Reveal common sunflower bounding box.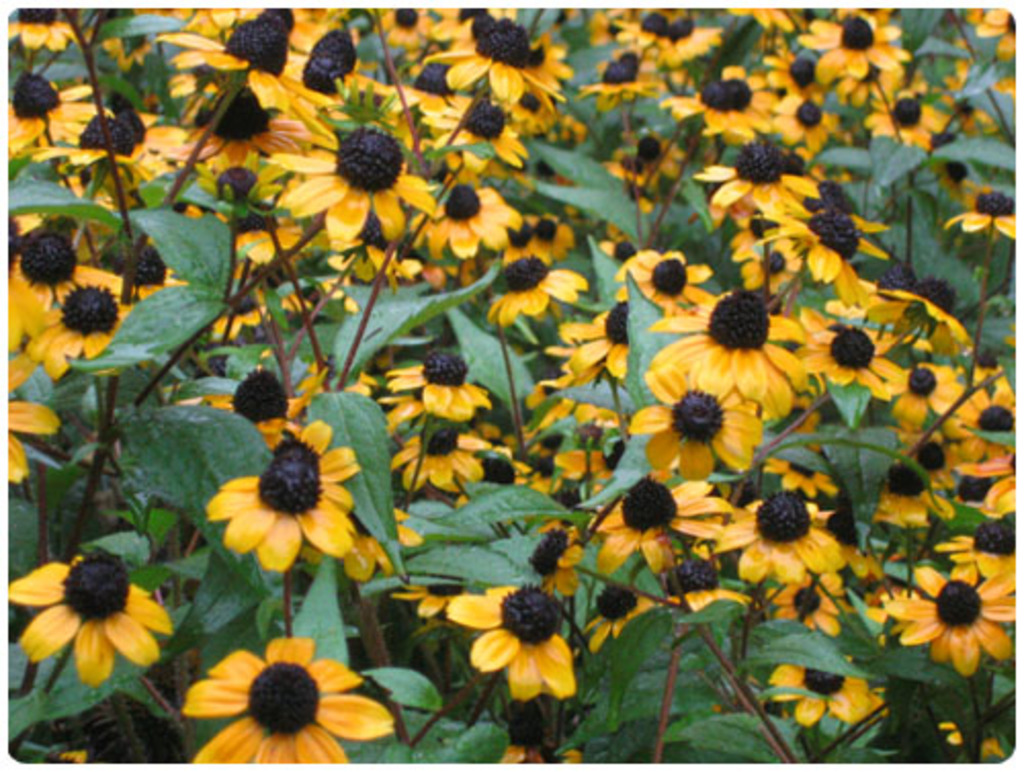
Revealed: {"left": 203, "top": 451, "right": 346, "bottom": 555}.
